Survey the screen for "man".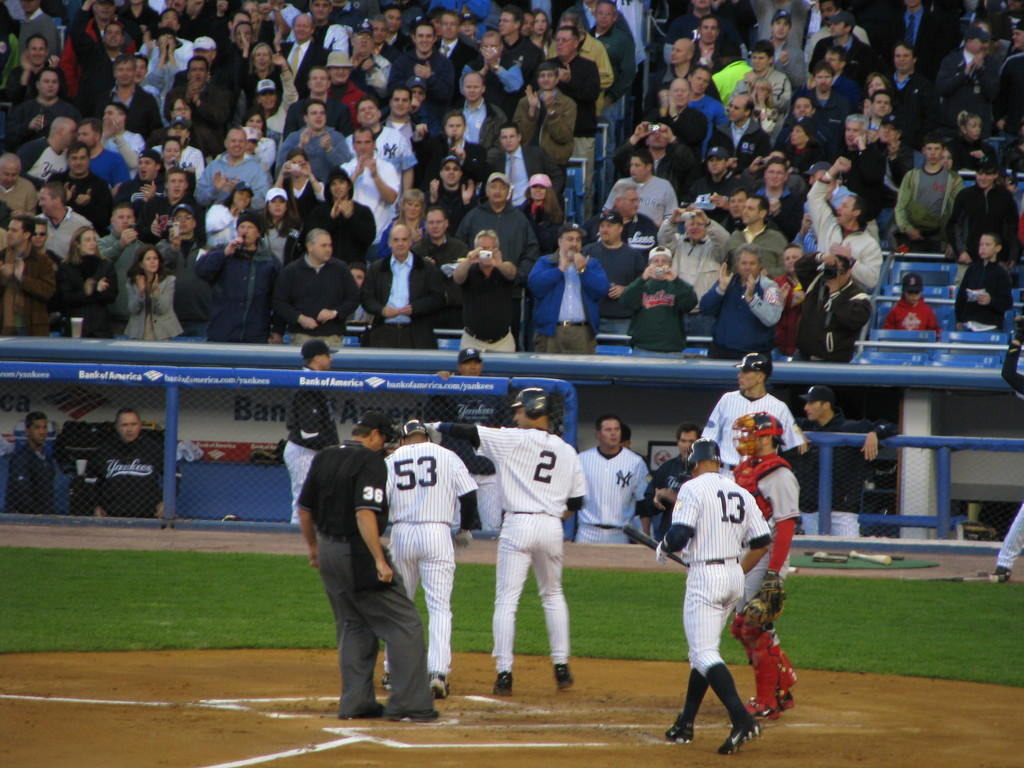
Survey found: 423/383/589/698.
